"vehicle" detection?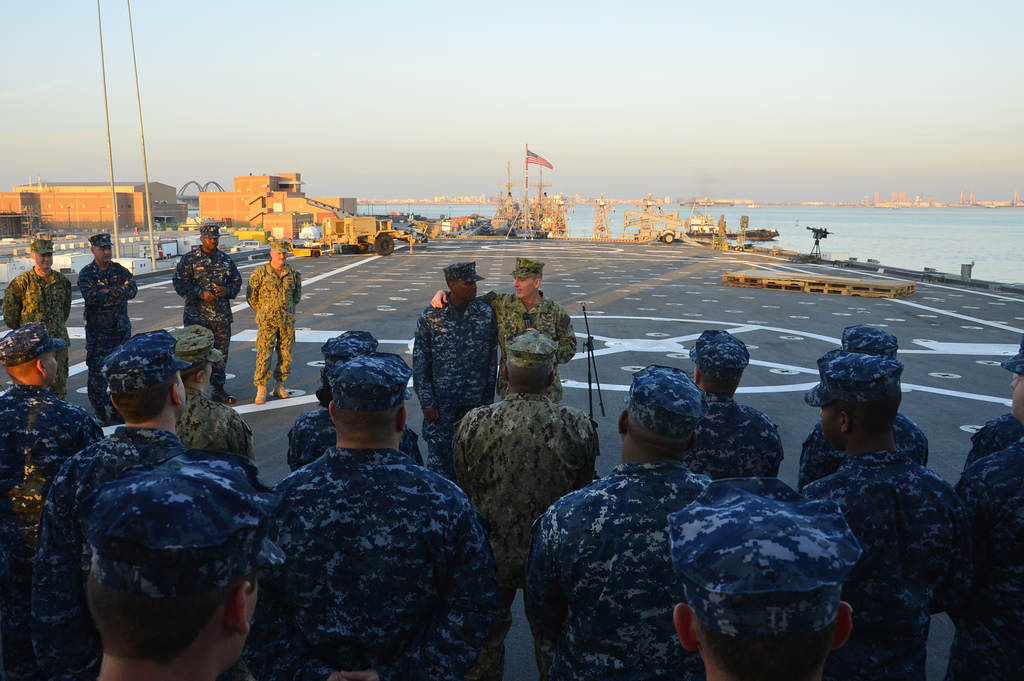
locate(511, 145, 541, 240)
